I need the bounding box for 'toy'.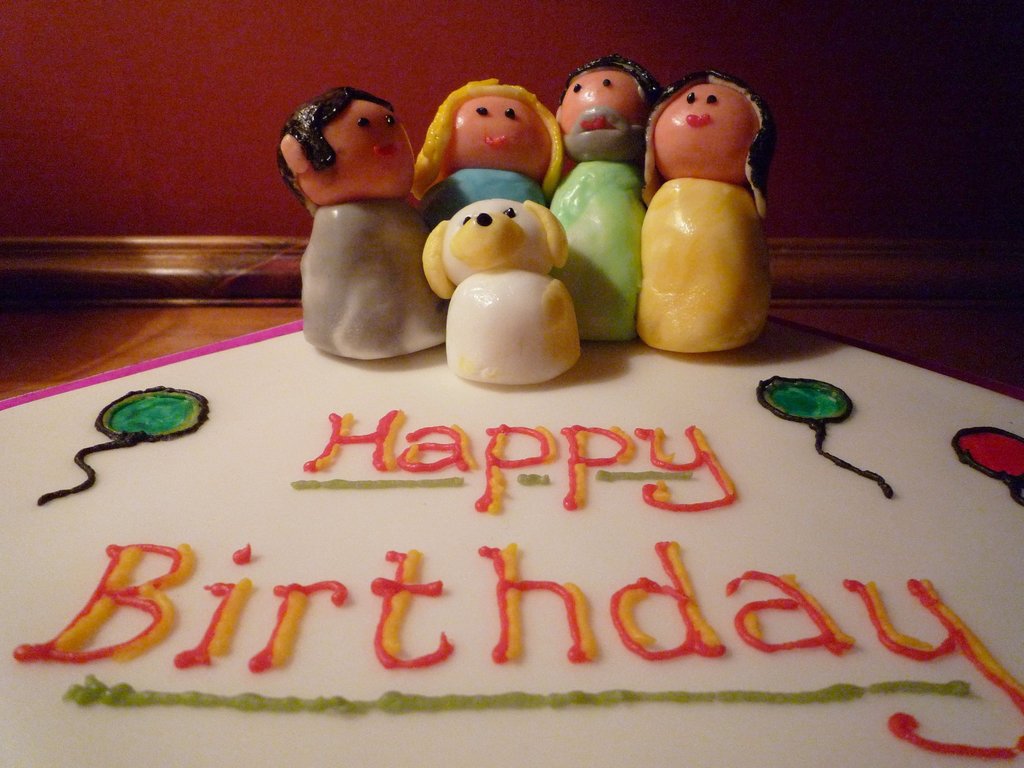
Here it is: (left=264, top=73, right=437, bottom=363).
